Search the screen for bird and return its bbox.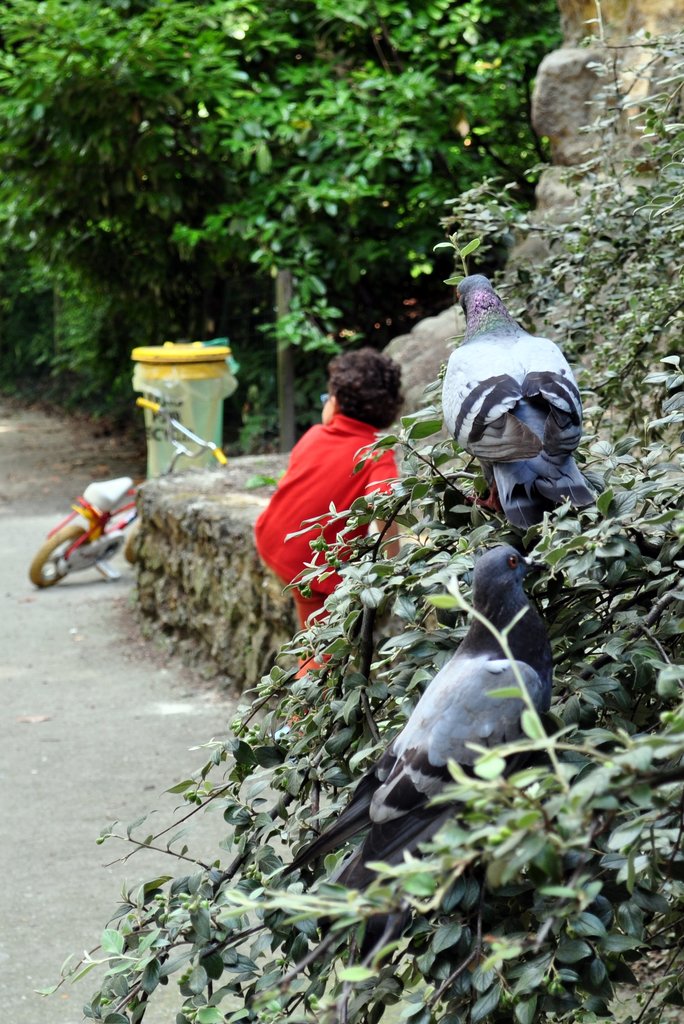
Found: [x1=436, y1=271, x2=599, y2=533].
